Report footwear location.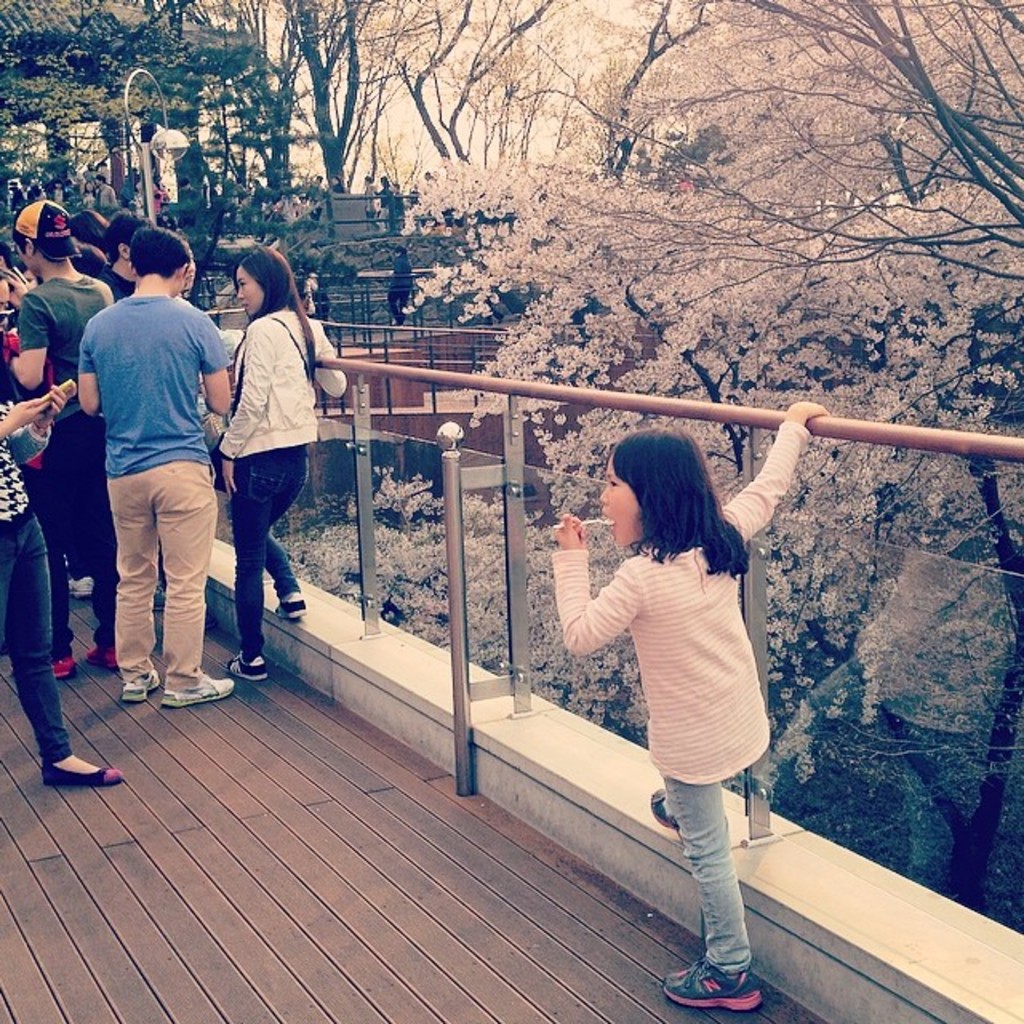
Report: bbox=(66, 576, 91, 600).
